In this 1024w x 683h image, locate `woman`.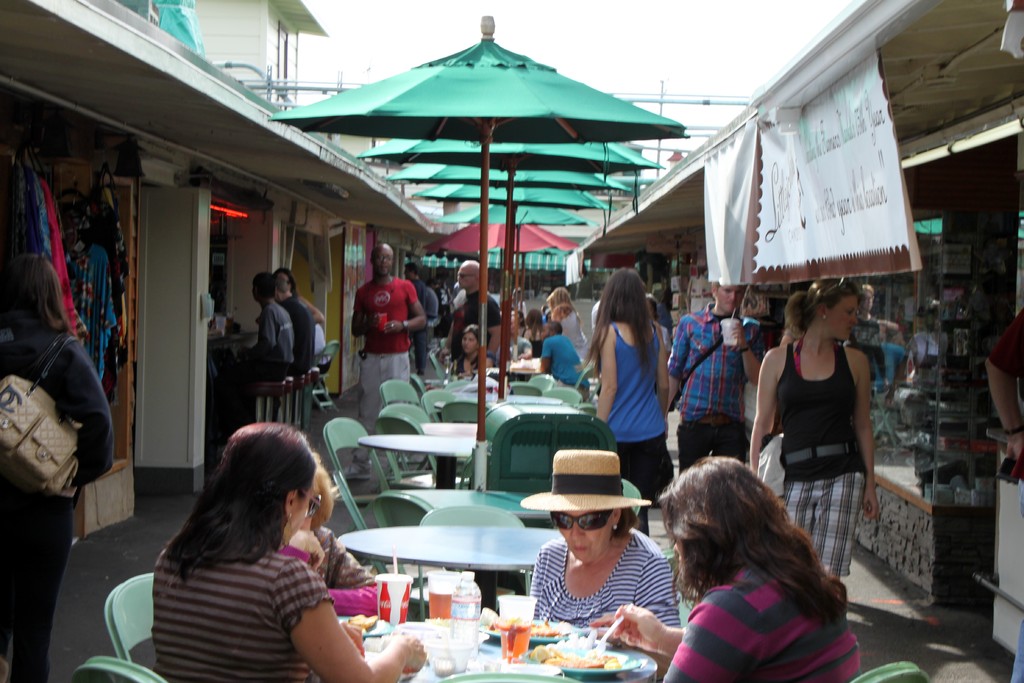
Bounding box: <box>524,306,550,358</box>.
